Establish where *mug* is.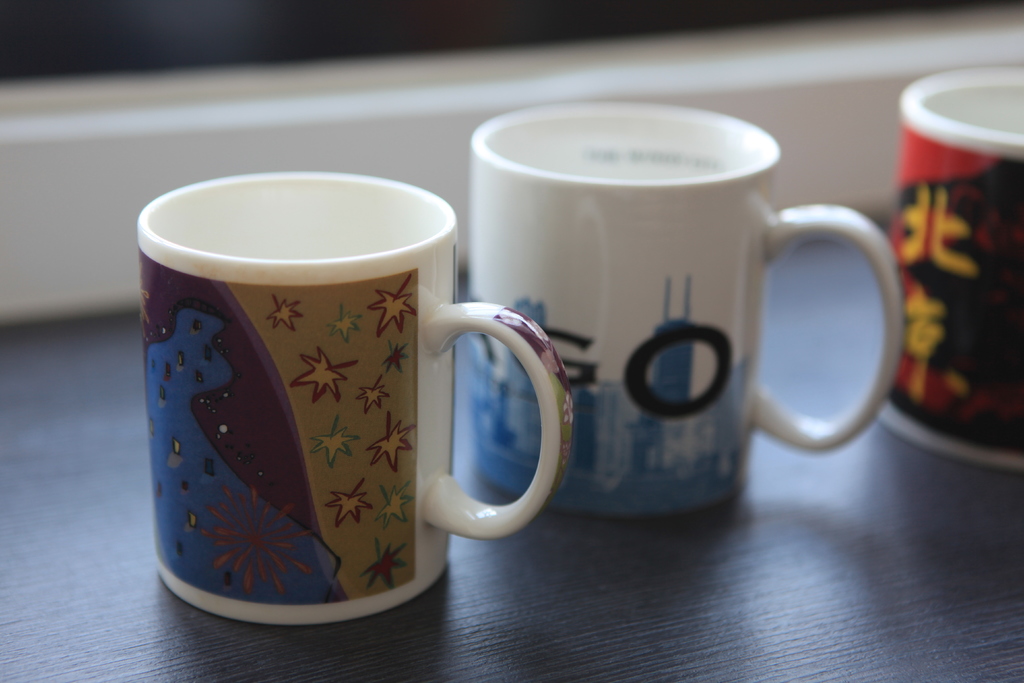
Established at 470:104:904:520.
